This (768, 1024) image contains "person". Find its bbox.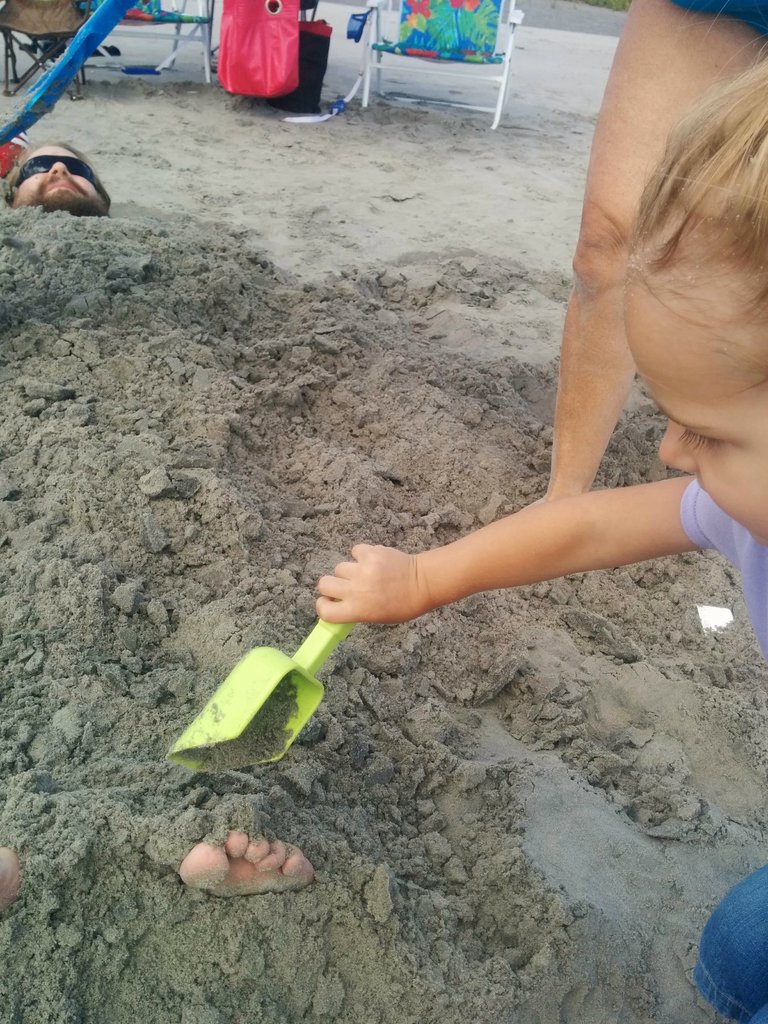
region(312, 54, 767, 1023).
